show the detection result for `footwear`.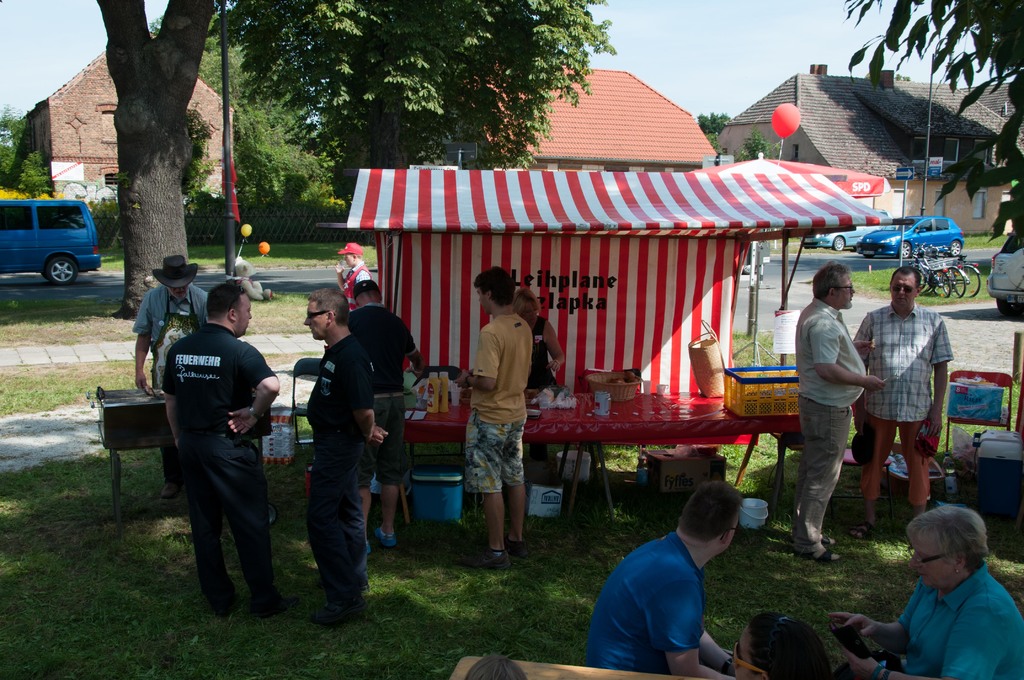
[left=374, top=526, right=398, bottom=545].
